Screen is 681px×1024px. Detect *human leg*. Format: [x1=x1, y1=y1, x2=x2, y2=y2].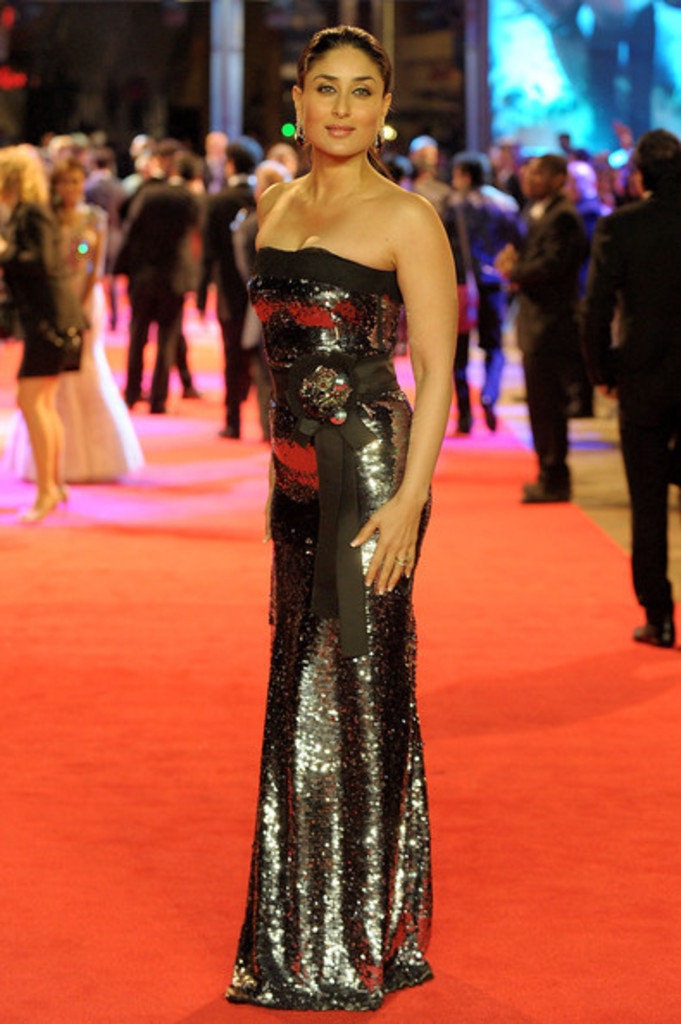
[x1=614, y1=388, x2=674, y2=648].
